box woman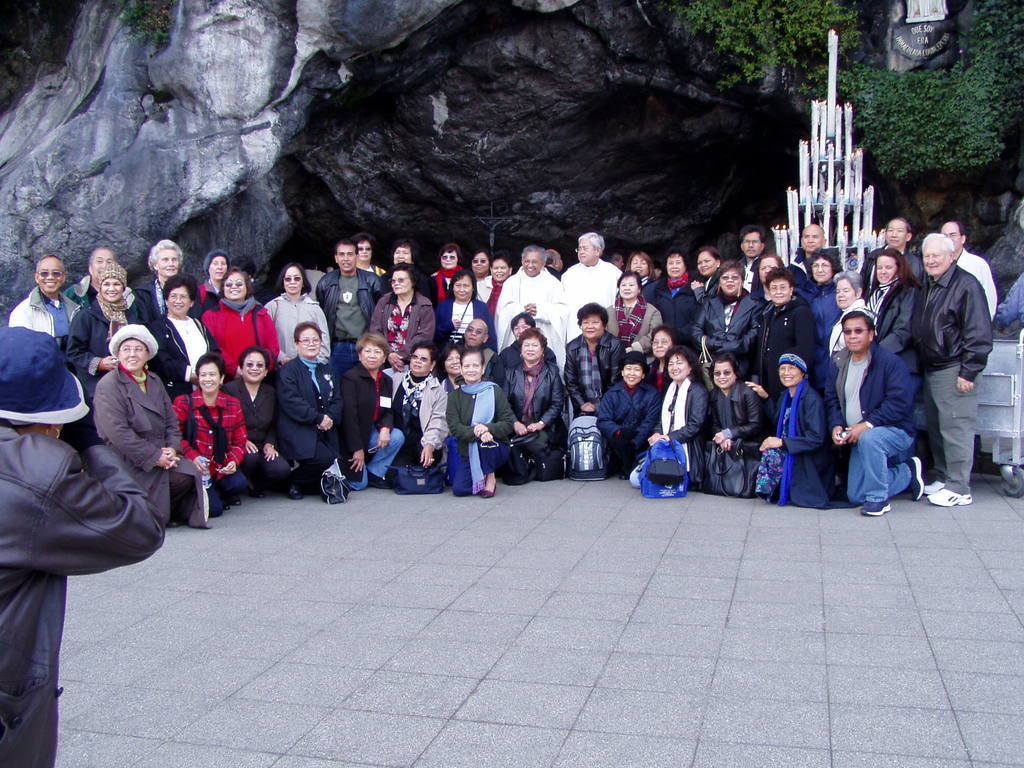
{"left": 196, "top": 262, "right": 278, "bottom": 368}
